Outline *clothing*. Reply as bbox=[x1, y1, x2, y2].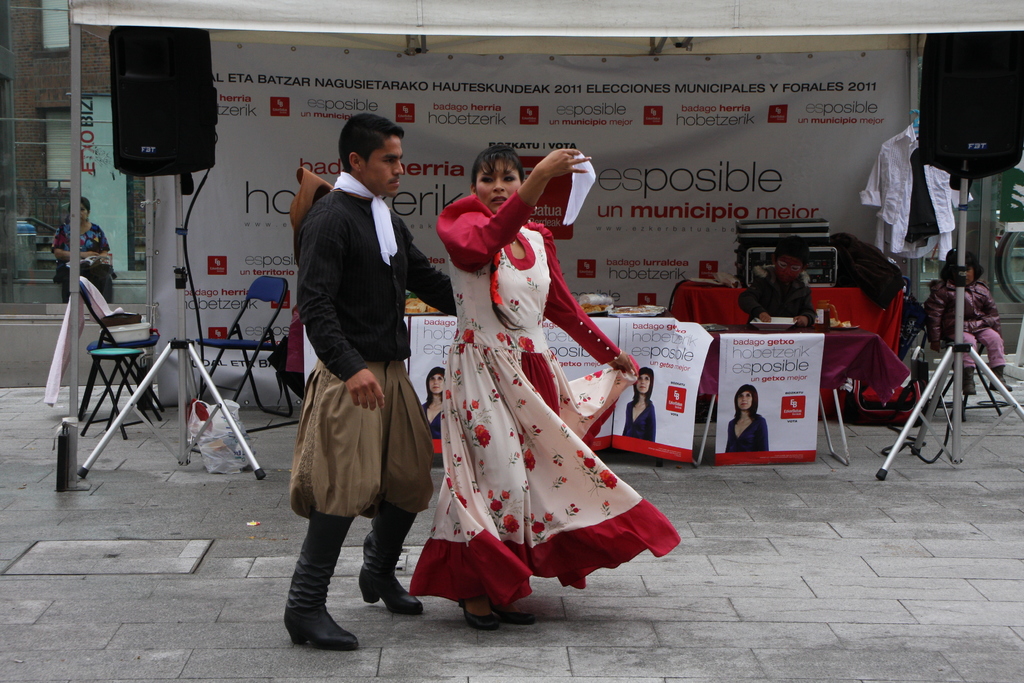
bbox=[421, 401, 442, 466].
